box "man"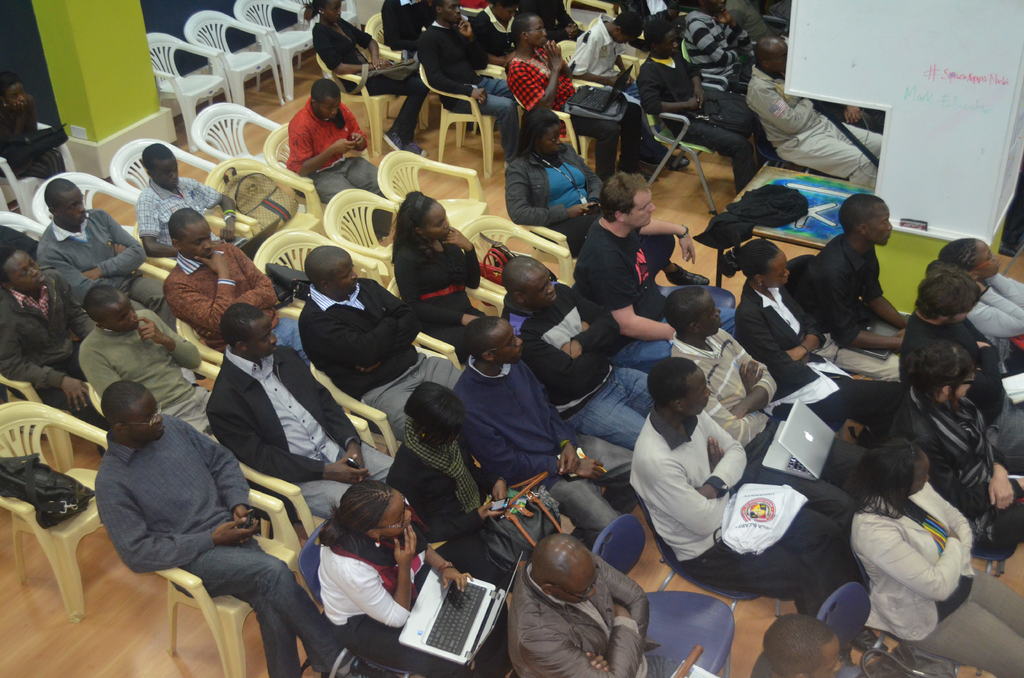
[left=300, top=244, right=461, bottom=430]
